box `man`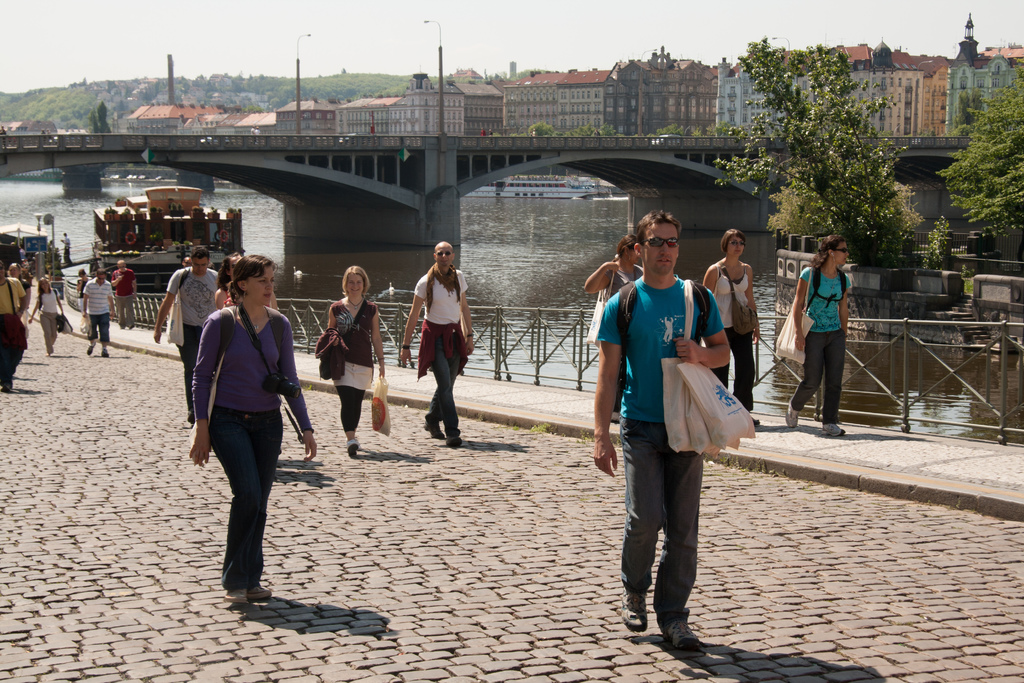
x1=0, y1=126, x2=6, y2=149
